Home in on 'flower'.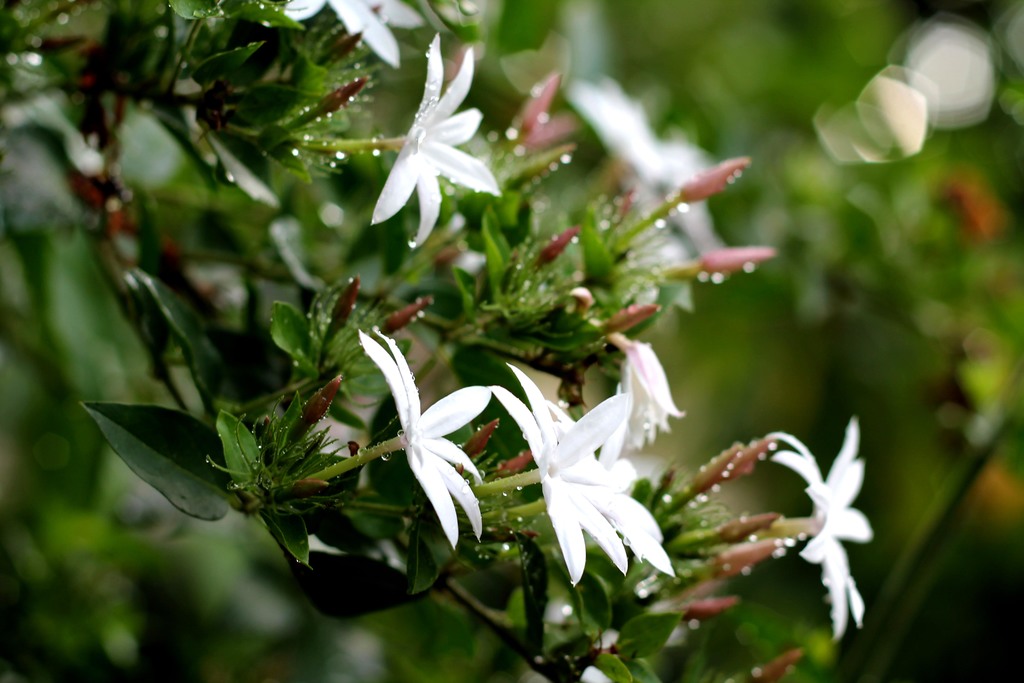
Homed in at box(768, 409, 883, 634).
